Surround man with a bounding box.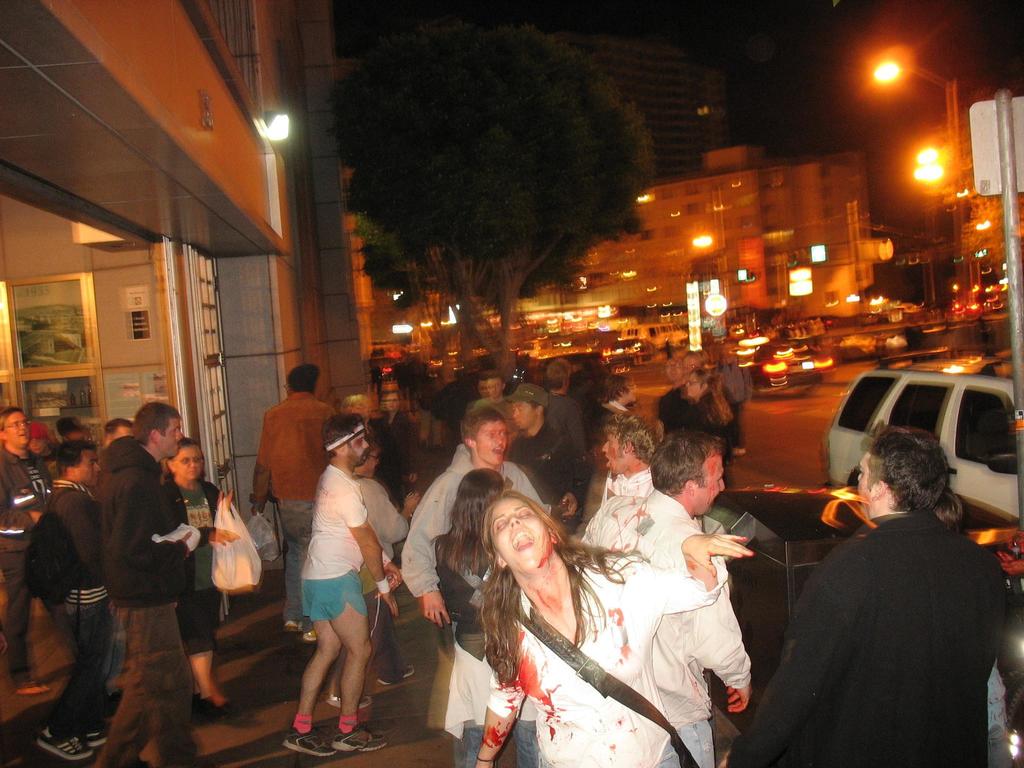
left=403, top=399, right=579, bottom=767.
